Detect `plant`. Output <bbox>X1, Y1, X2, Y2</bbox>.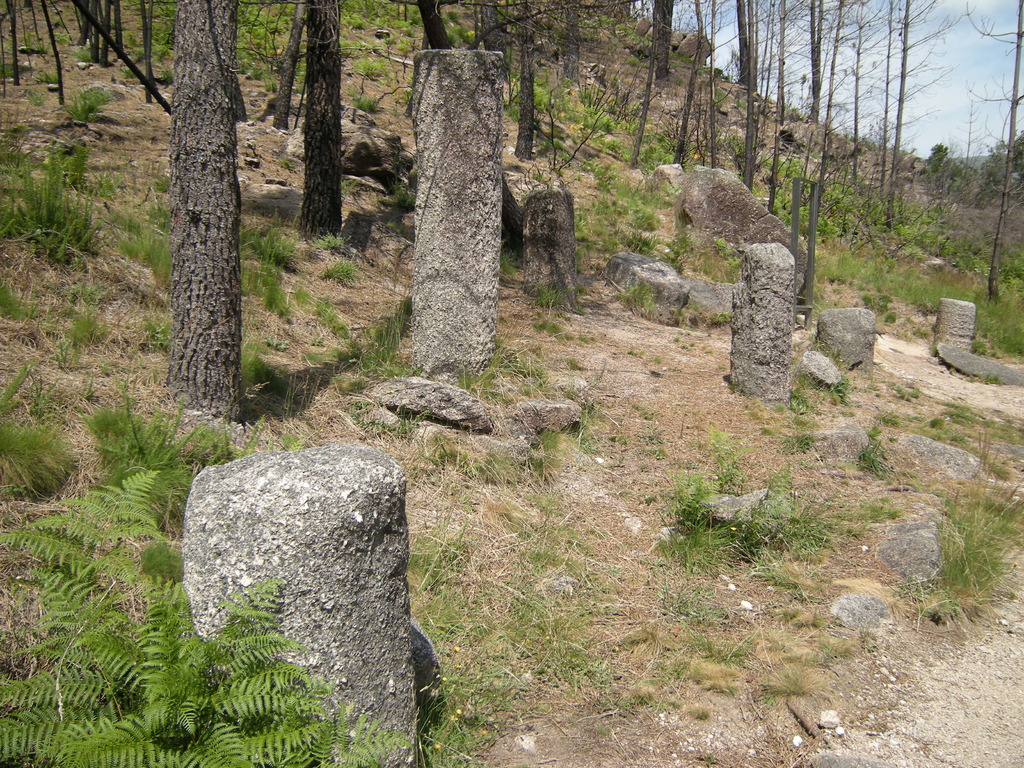
<bbox>1, 376, 84, 463</bbox>.
